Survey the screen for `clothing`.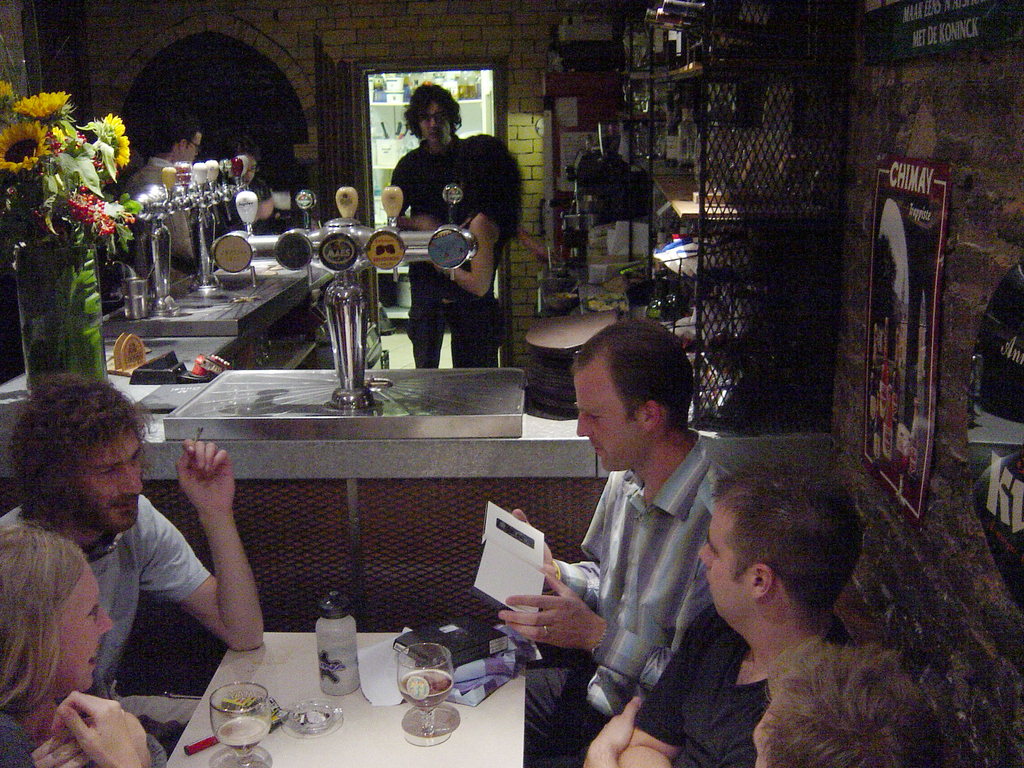
Survey found: x1=632, y1=600, x2=852, y2=767.
